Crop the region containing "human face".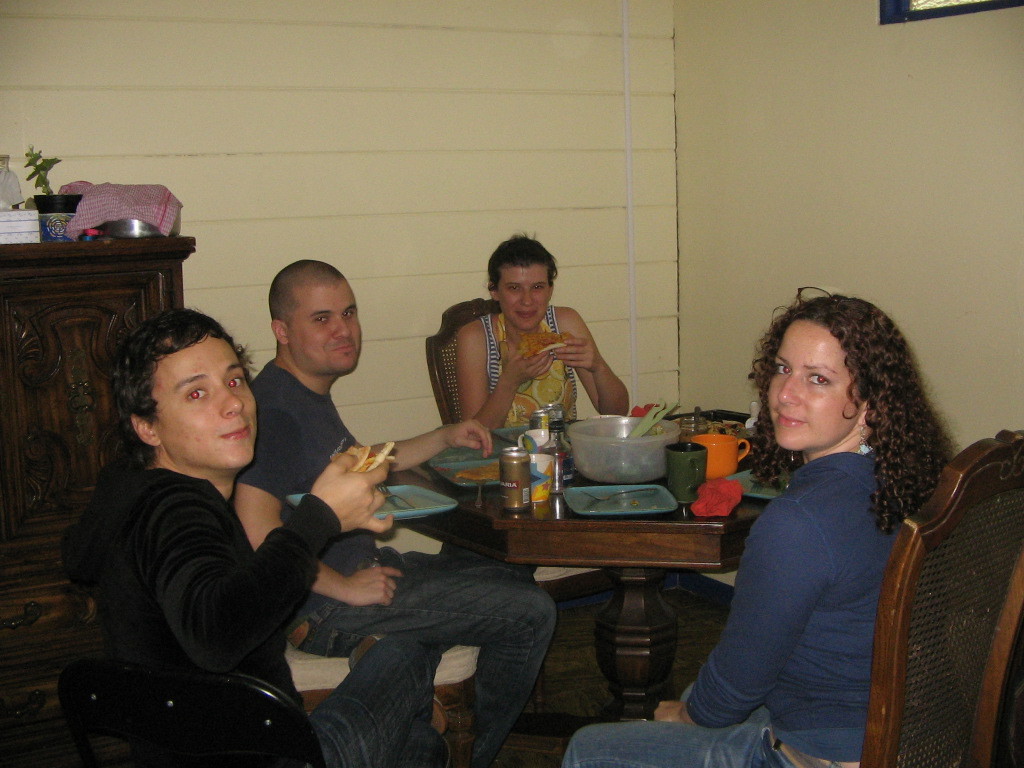
Crop region: locate(767, 320, 865, 451).
